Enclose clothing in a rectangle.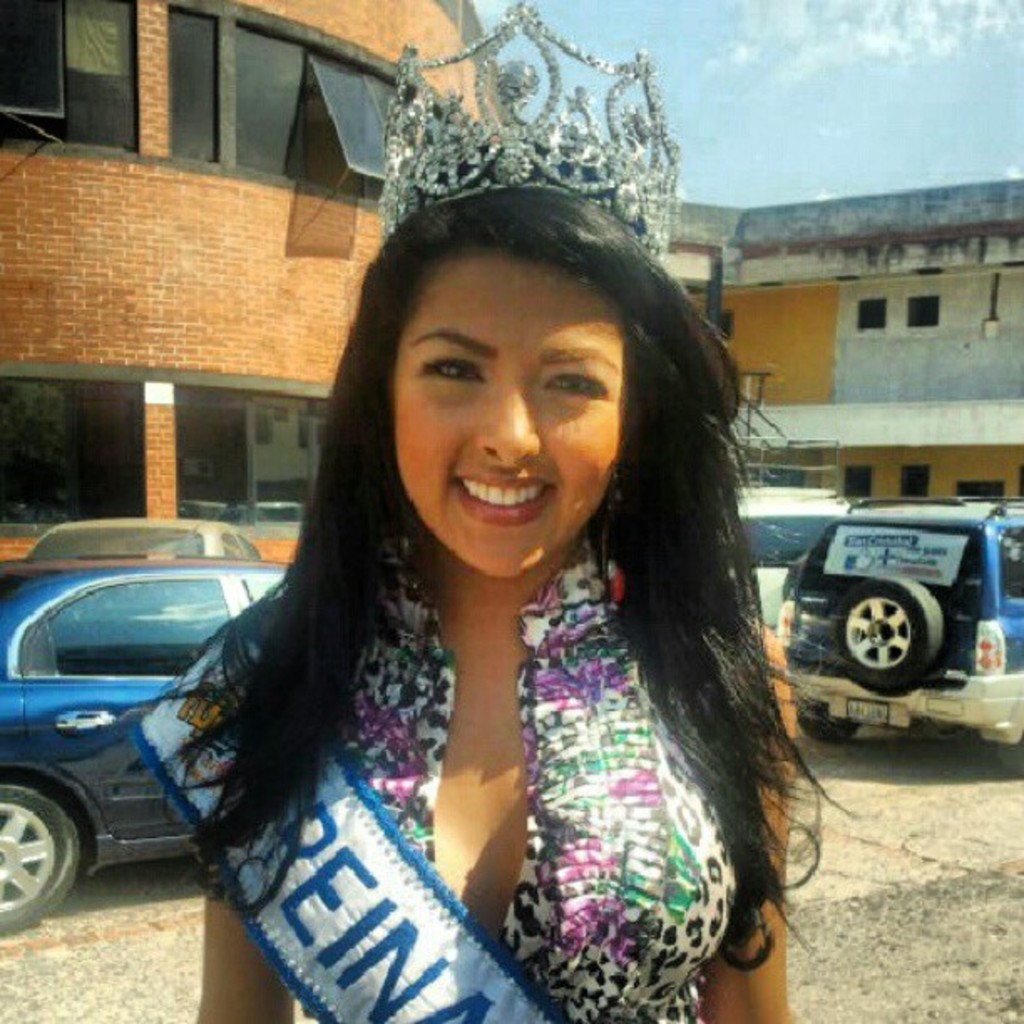
l=139, t=435, r=837, b=1021.
